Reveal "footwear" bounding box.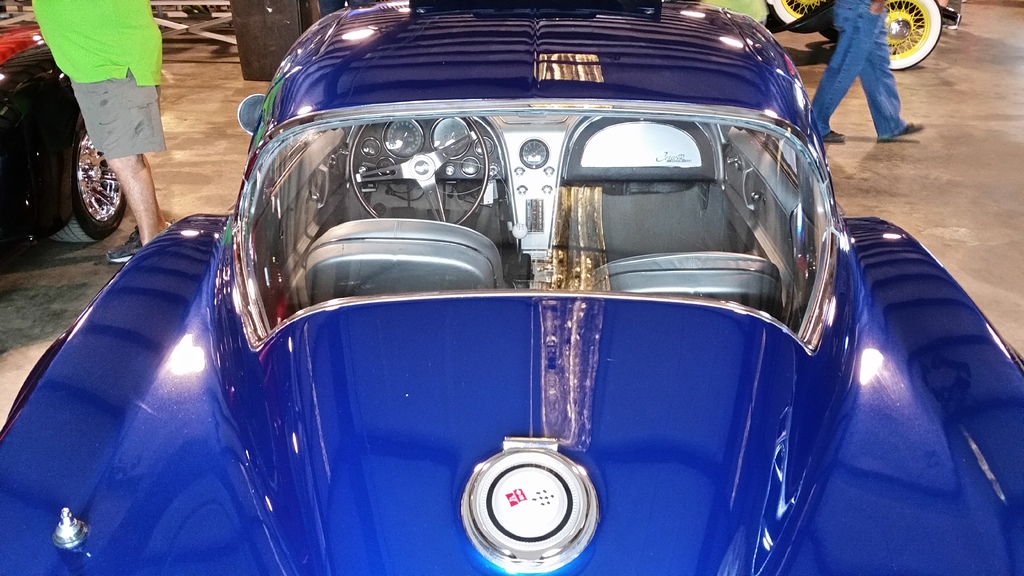
Revealed: {"left": 814, "top": 125, "right": 840, "bottom": 144}.
